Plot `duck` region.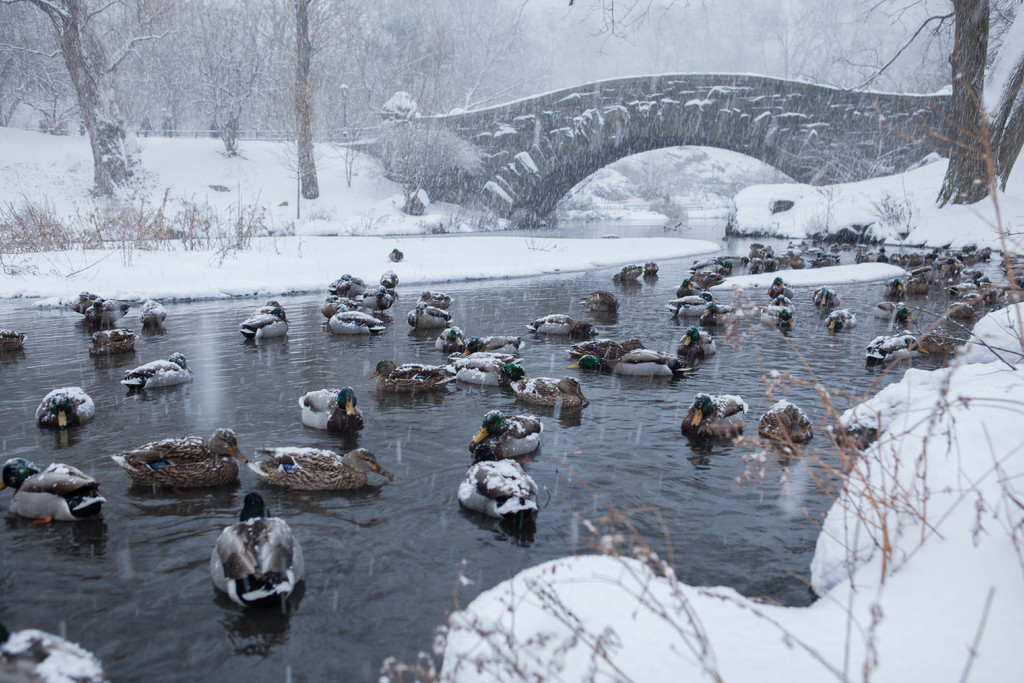
Plotted at bbox=(404, 302, 454, 329).
